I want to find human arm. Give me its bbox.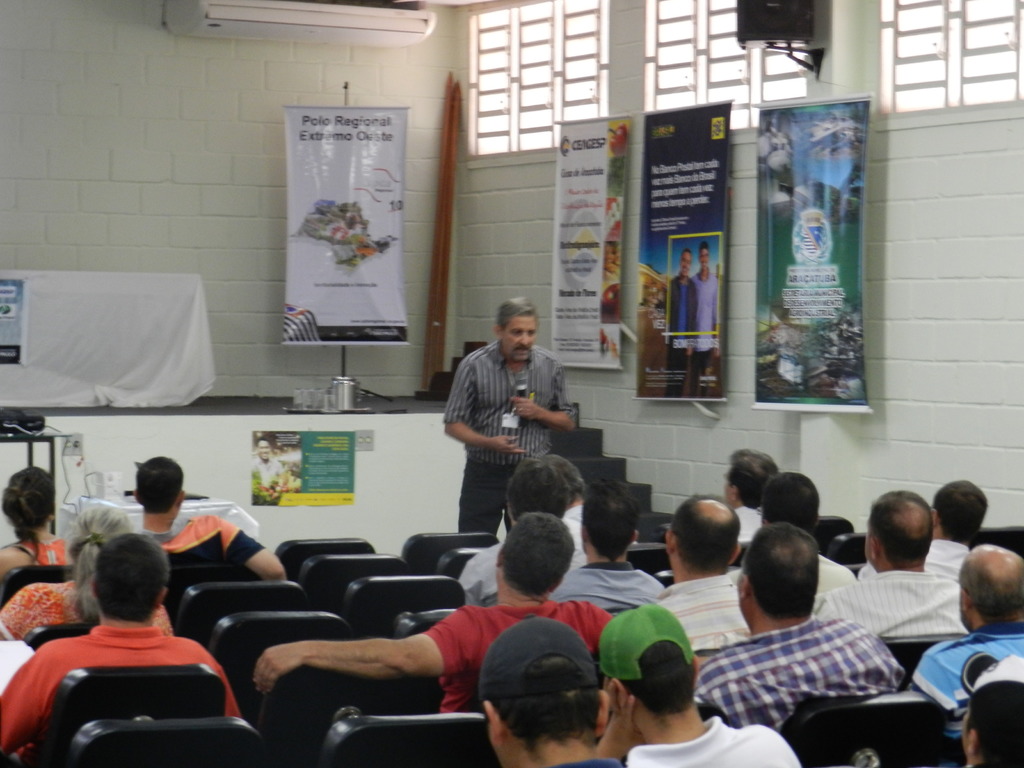
0 648 59 754.
